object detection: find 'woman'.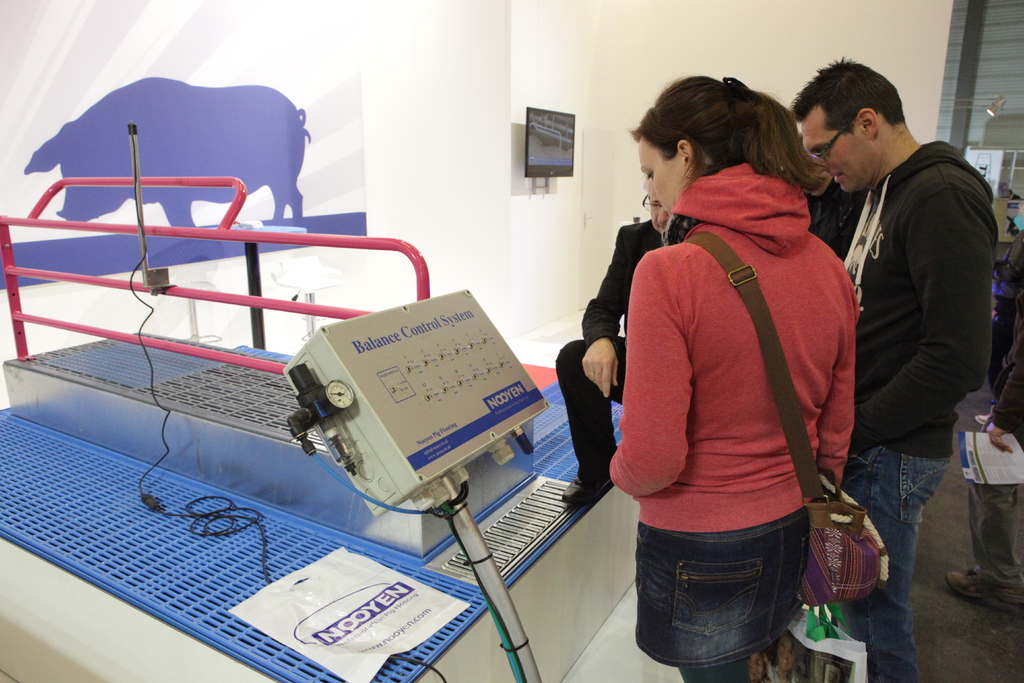
{"x1": 590, "y1": 70, "x2": 886, "y2": 682}.
